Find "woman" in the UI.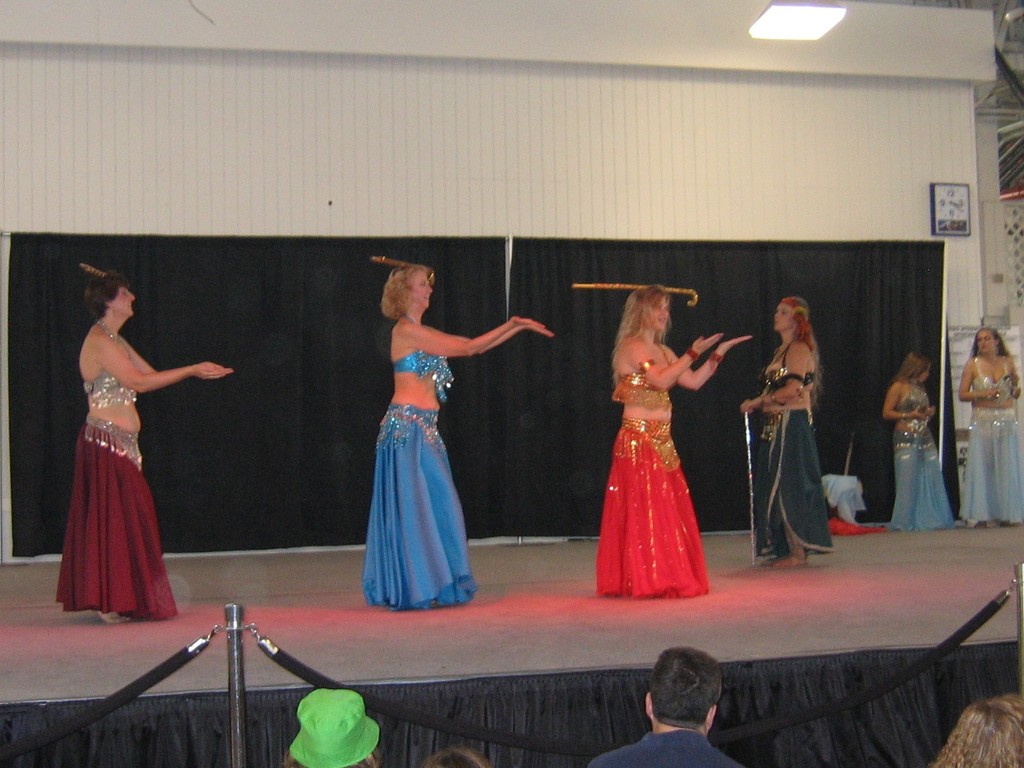
UI element at select_region(957, 323, 1023, 531).
